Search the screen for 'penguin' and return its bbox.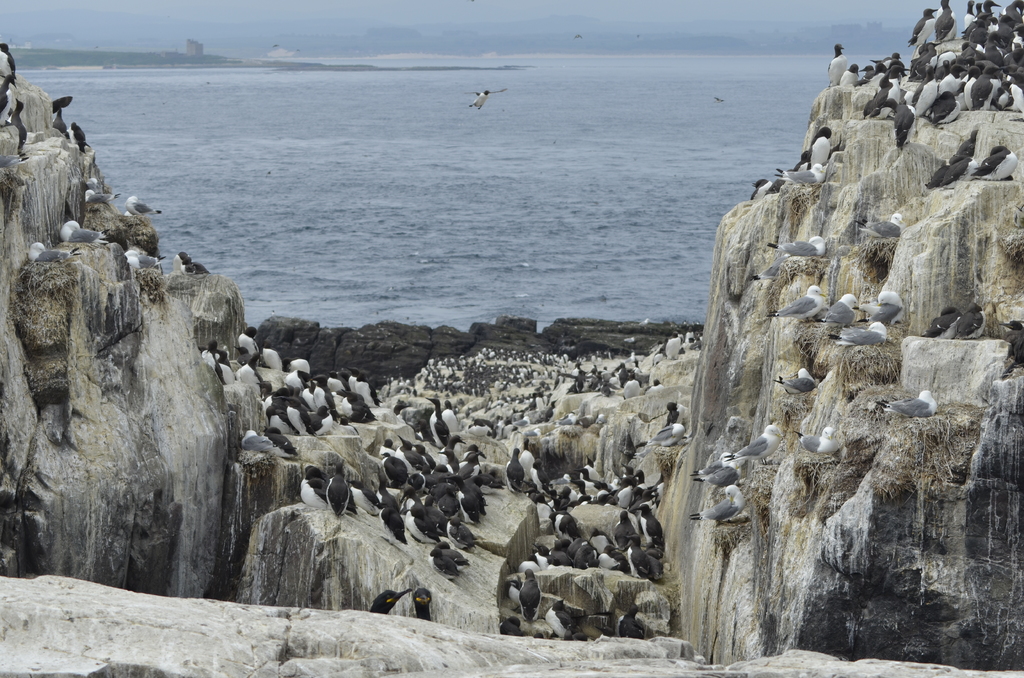
Found: select_region(422, 398, 441, 444).
